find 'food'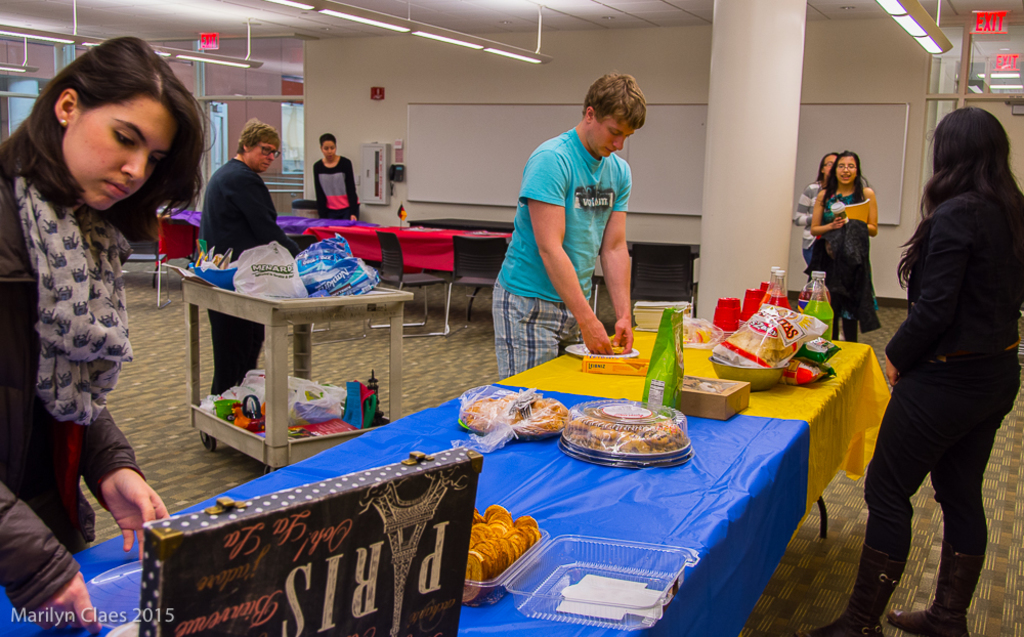
x1=790, y1=356, x2=820, y2=374
